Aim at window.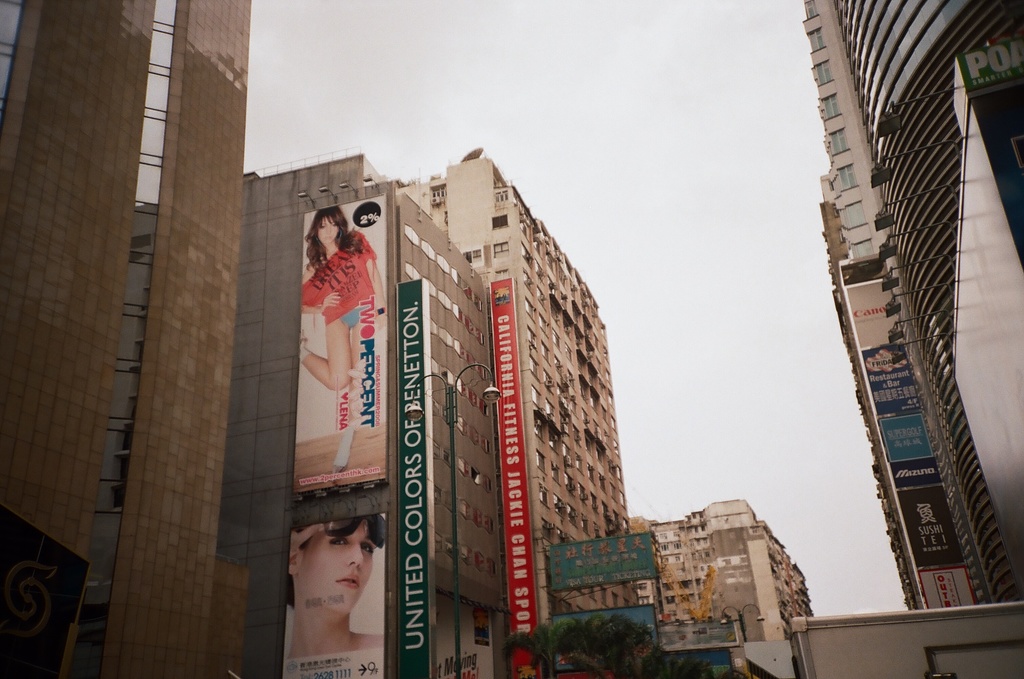
Aimed at 852 240 870 258.
